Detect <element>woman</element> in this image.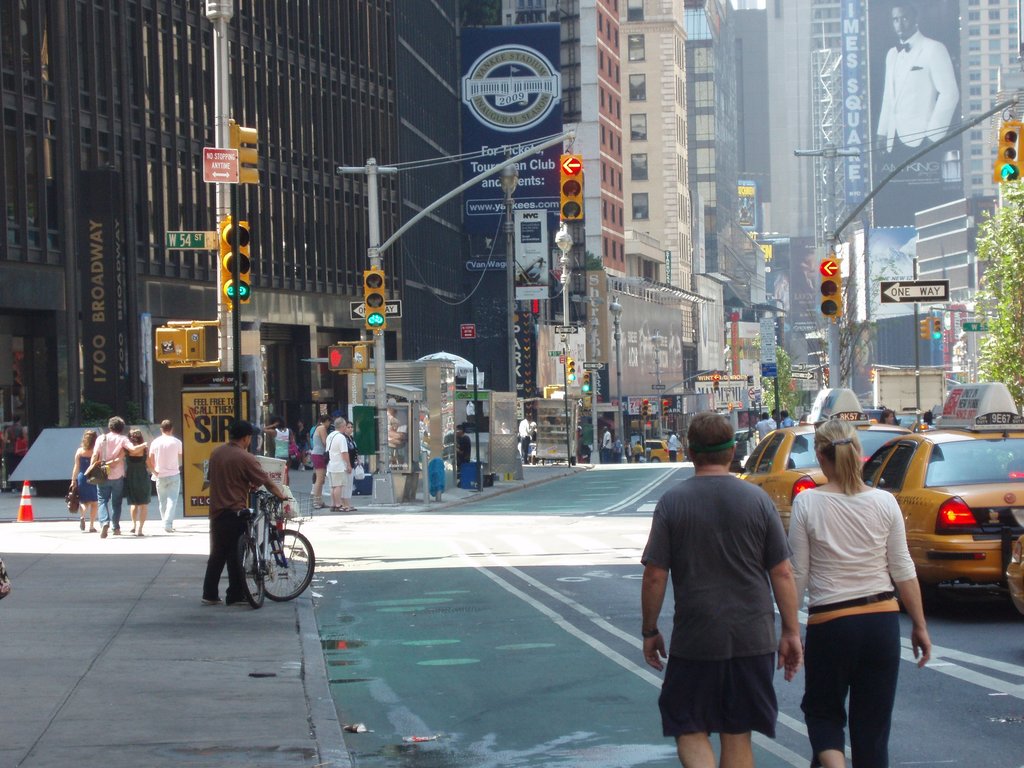
Detection: crop(310, 418, 325, 505).
